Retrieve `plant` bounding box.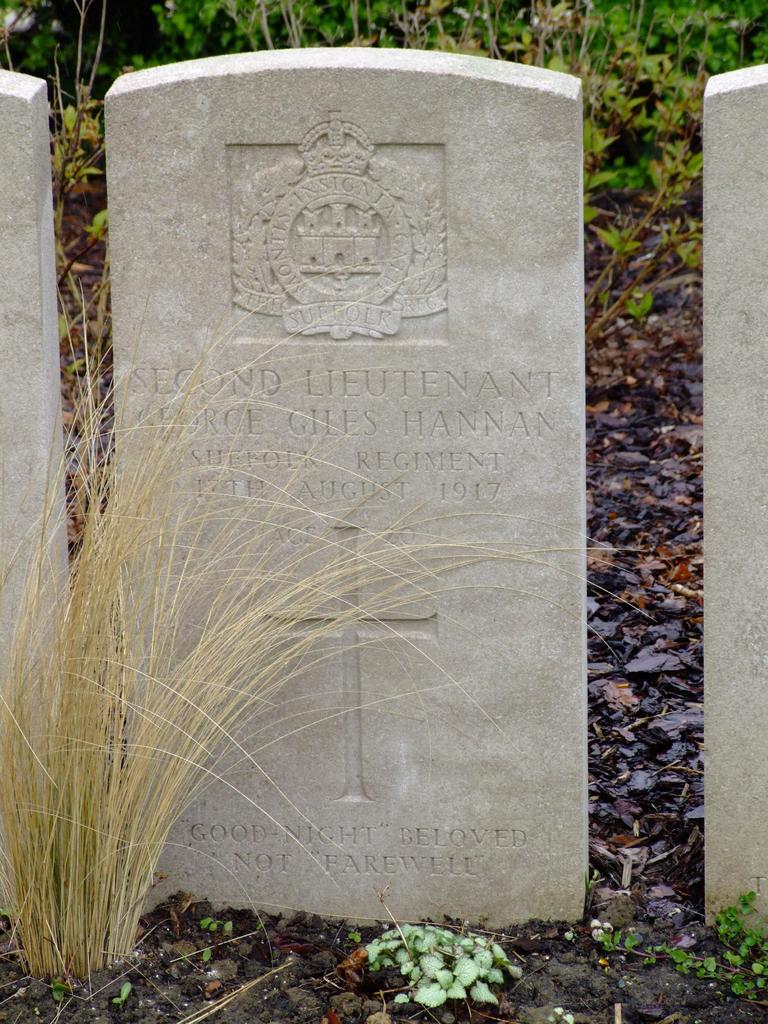
Bounding box: rect(193, 908, 240, 936).
